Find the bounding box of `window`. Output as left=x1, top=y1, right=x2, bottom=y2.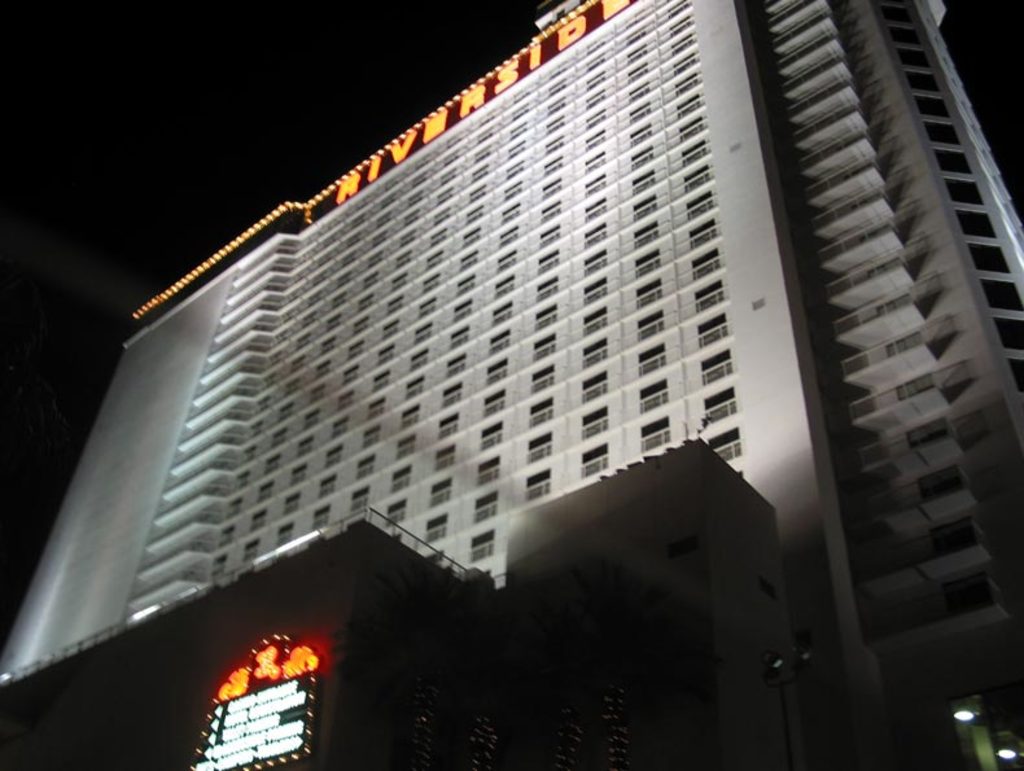
left=1001, top=319, right=1023, bottom=359.
